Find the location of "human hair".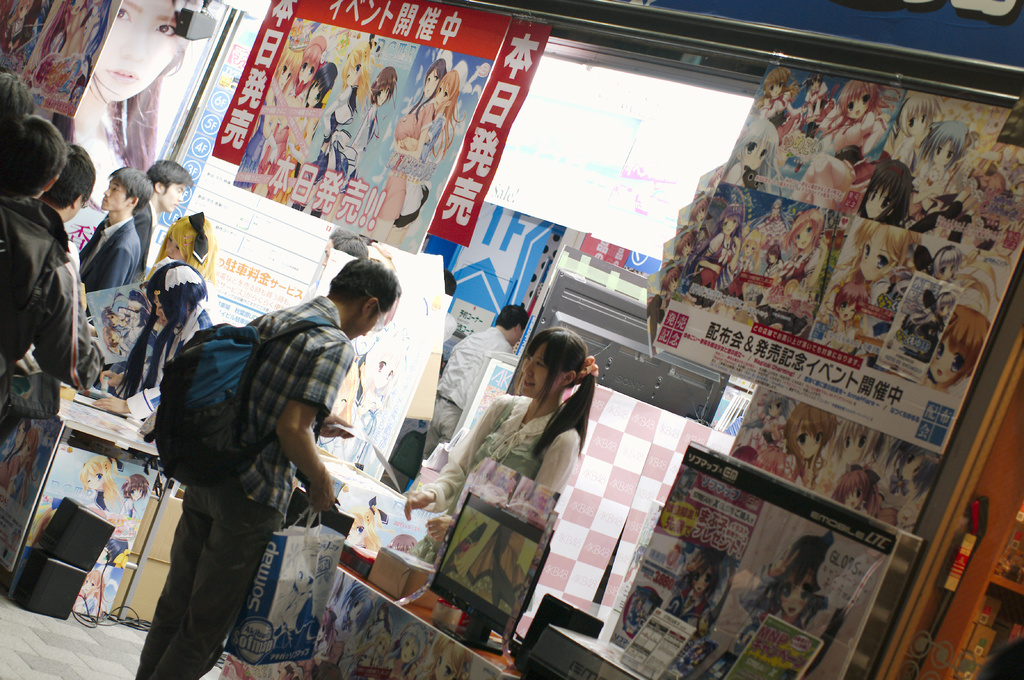
Location: box(111, 263, 207, 403).
